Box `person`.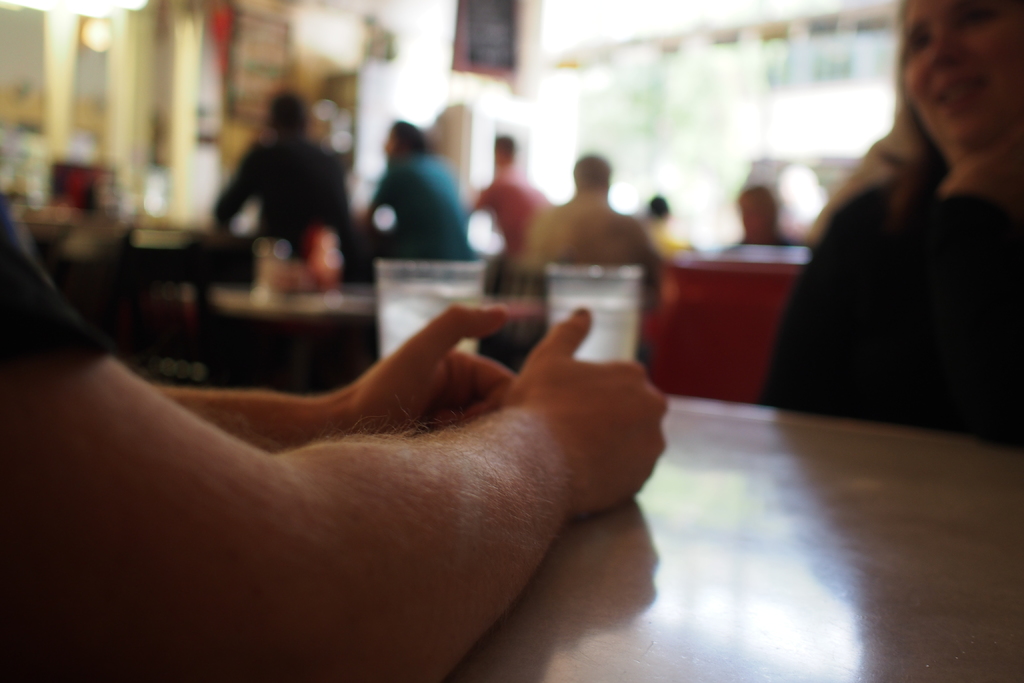
[640,197,694,247].
